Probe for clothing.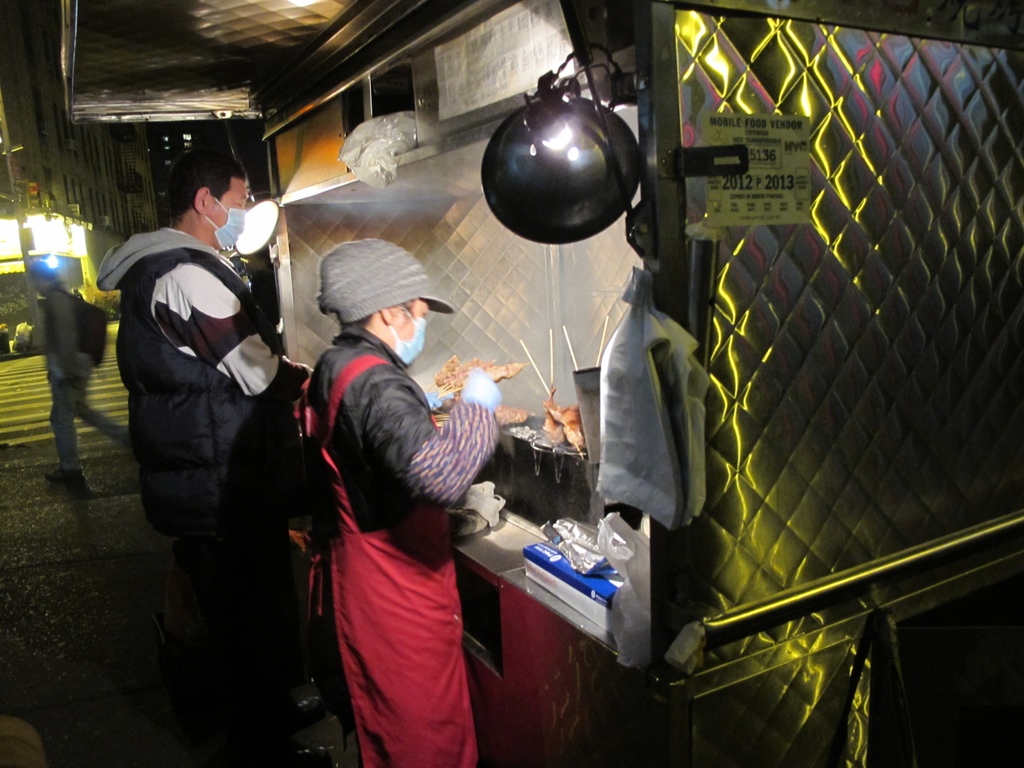
Probe result: {"left": 50, "top": 286, "right": 118, "bottom": 467}.
